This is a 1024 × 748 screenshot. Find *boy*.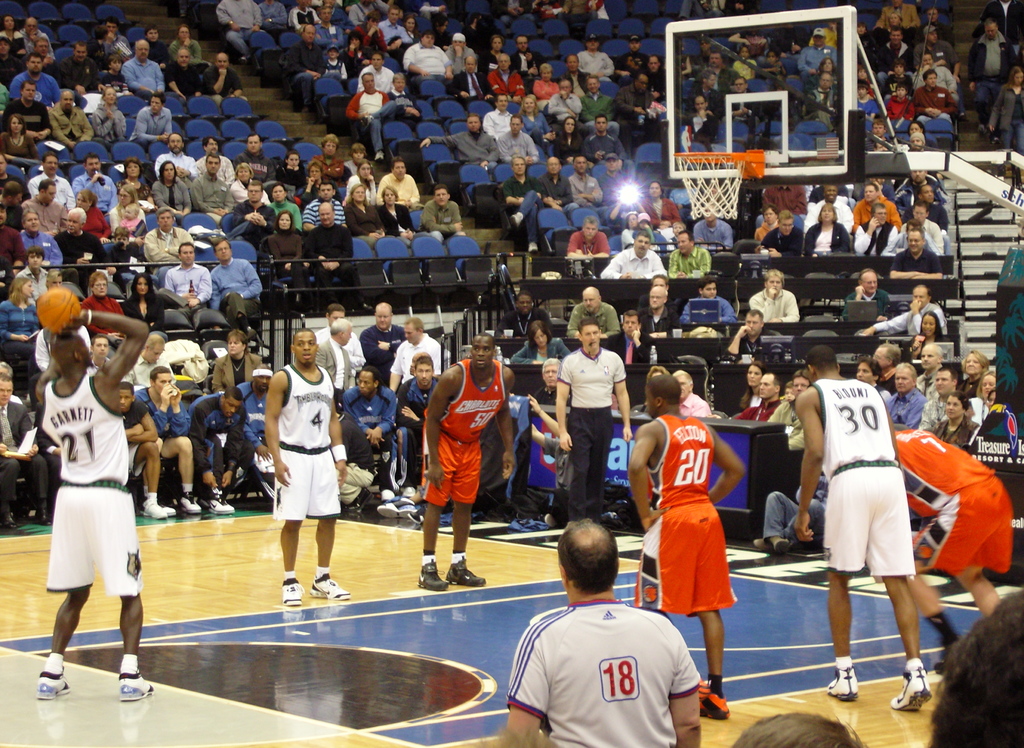
Bounding box: bbox=(321, 45, 349, 84).
